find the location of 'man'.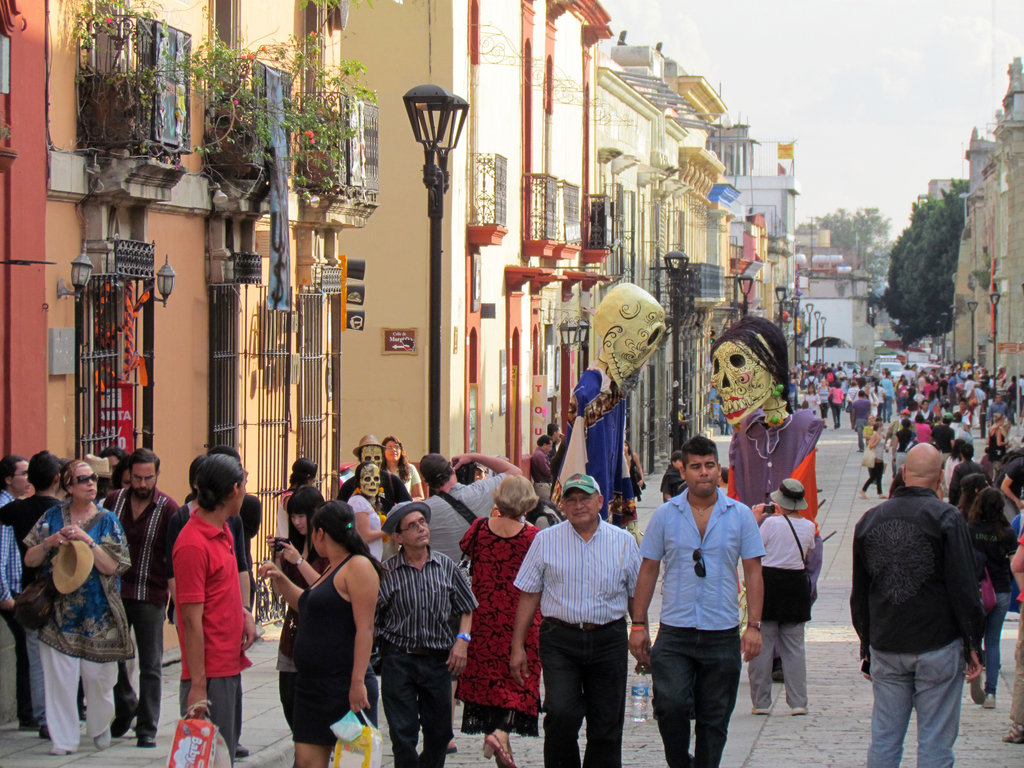
Location: crop(372, 495, 472, 767).
